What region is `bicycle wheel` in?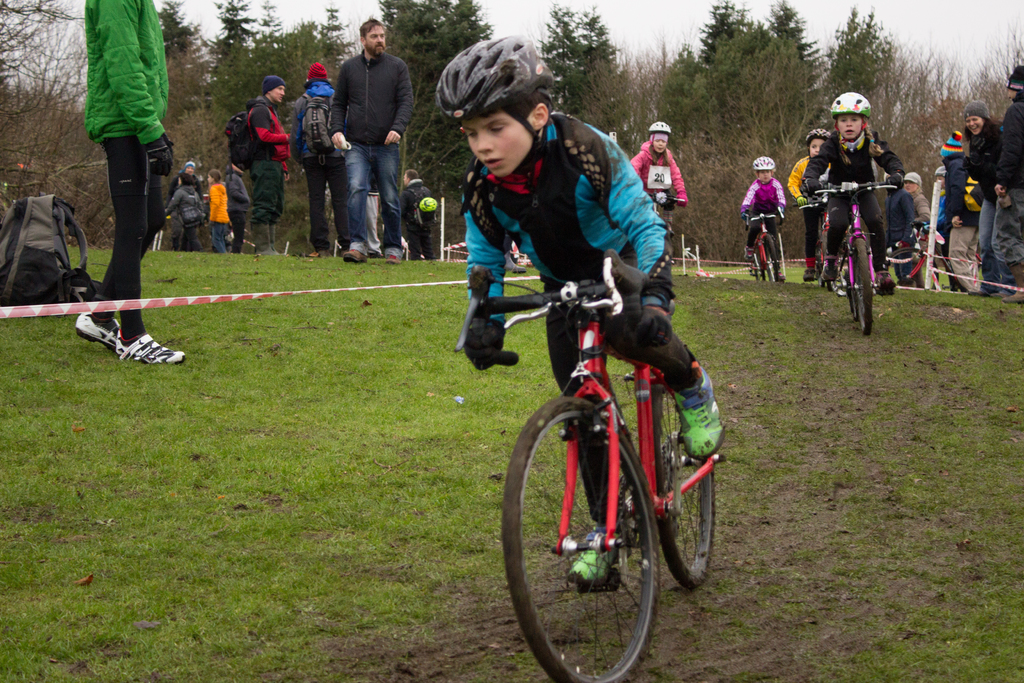
bbox=[521, 425, 668, 670].
